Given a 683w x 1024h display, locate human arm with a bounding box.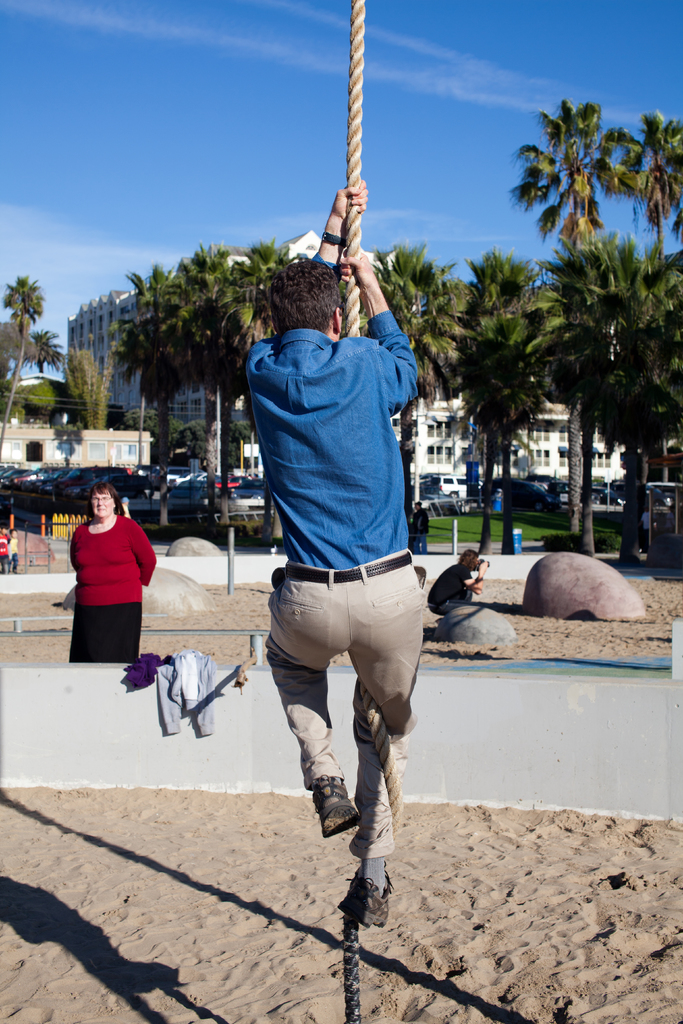
Located: region(462, 571, 486, 599).
